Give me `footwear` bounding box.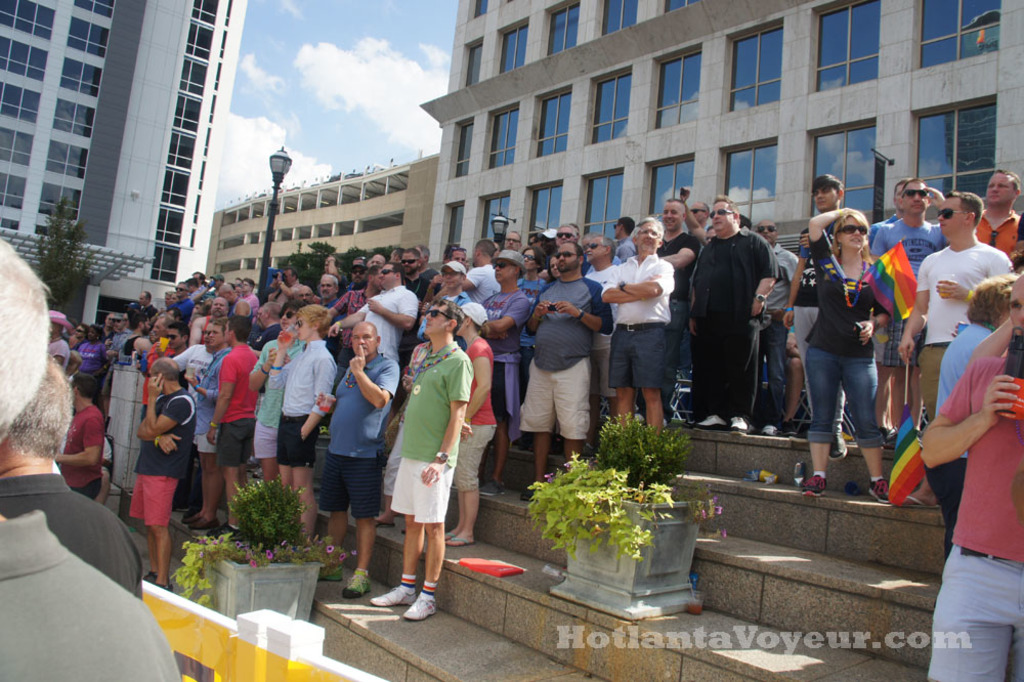
Rect(866, 473, 893, 502).
